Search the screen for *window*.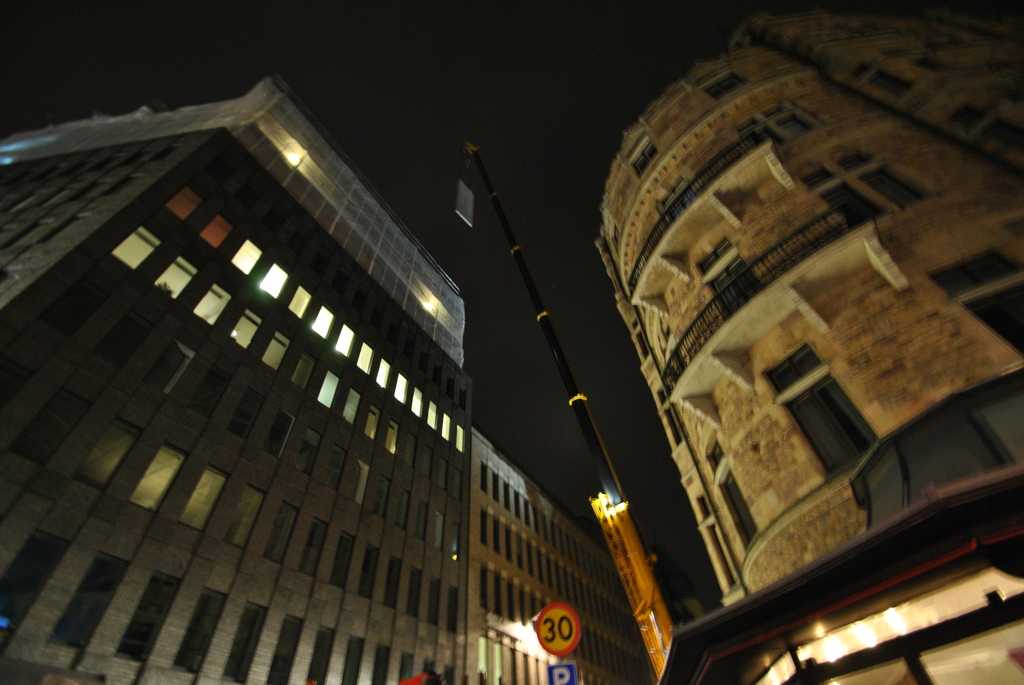
Found at (155, 258, 204, 299).
